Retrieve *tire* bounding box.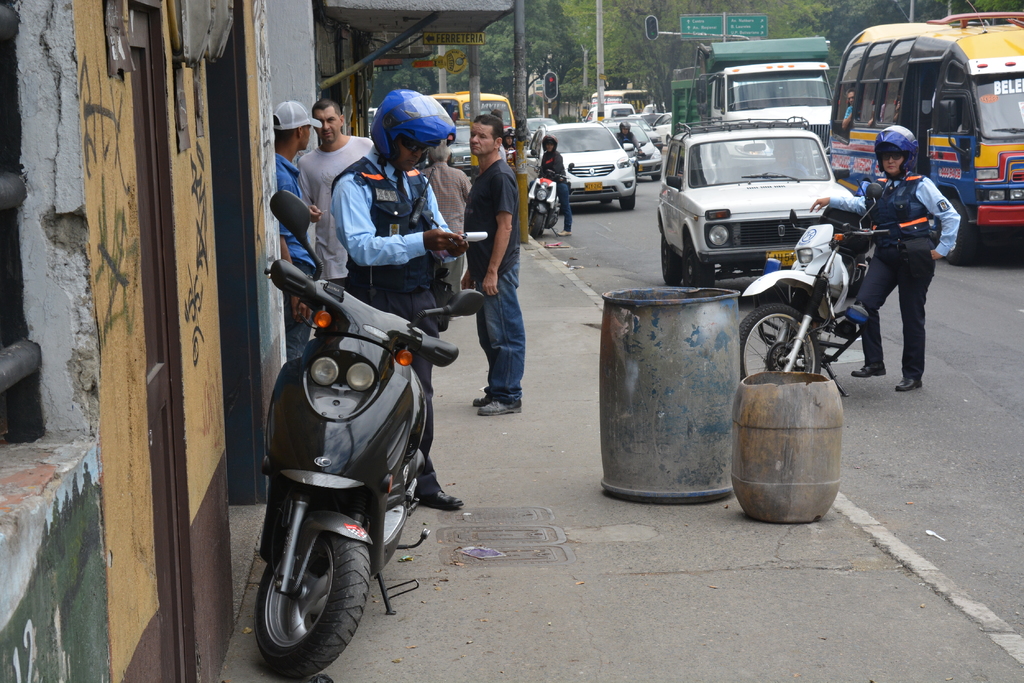
Bounding box: <box>934,201,973,266</box>.
